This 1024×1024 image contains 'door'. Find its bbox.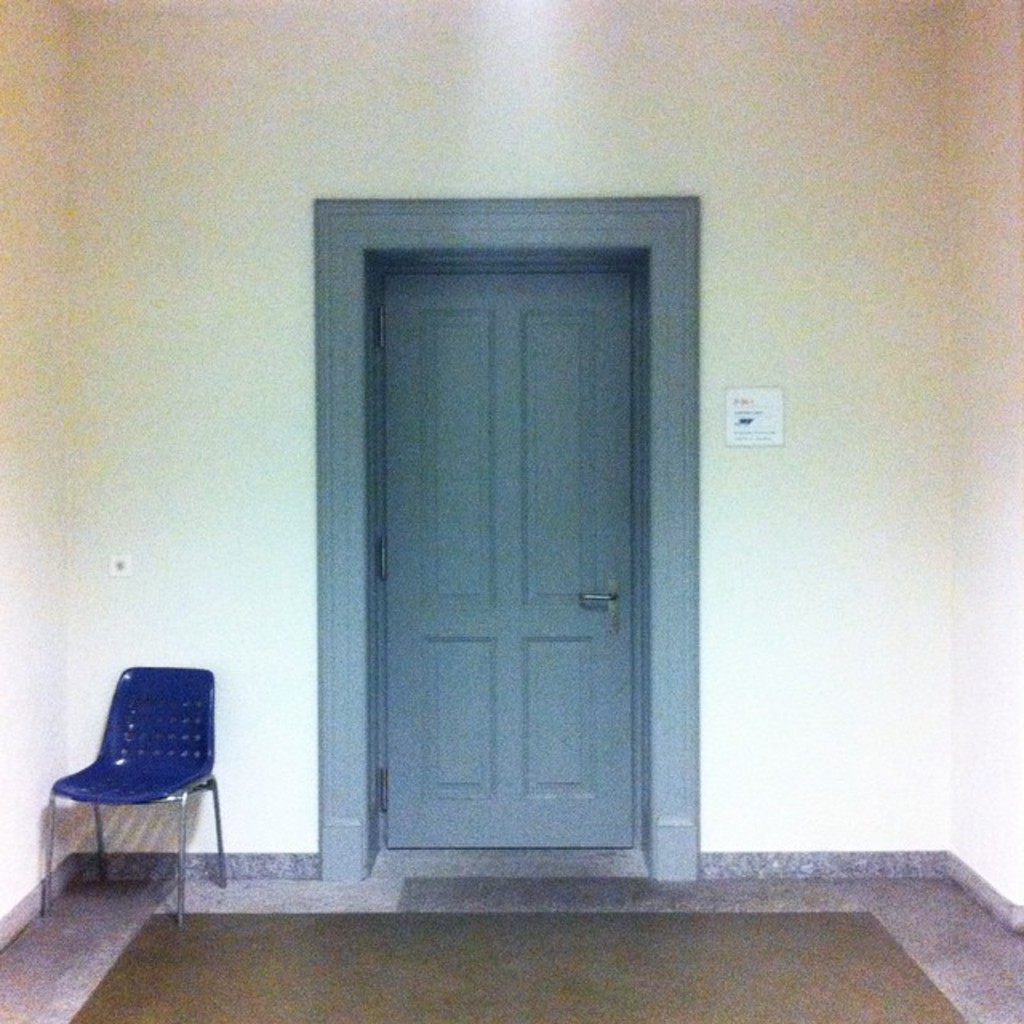
320,226,685,917.
